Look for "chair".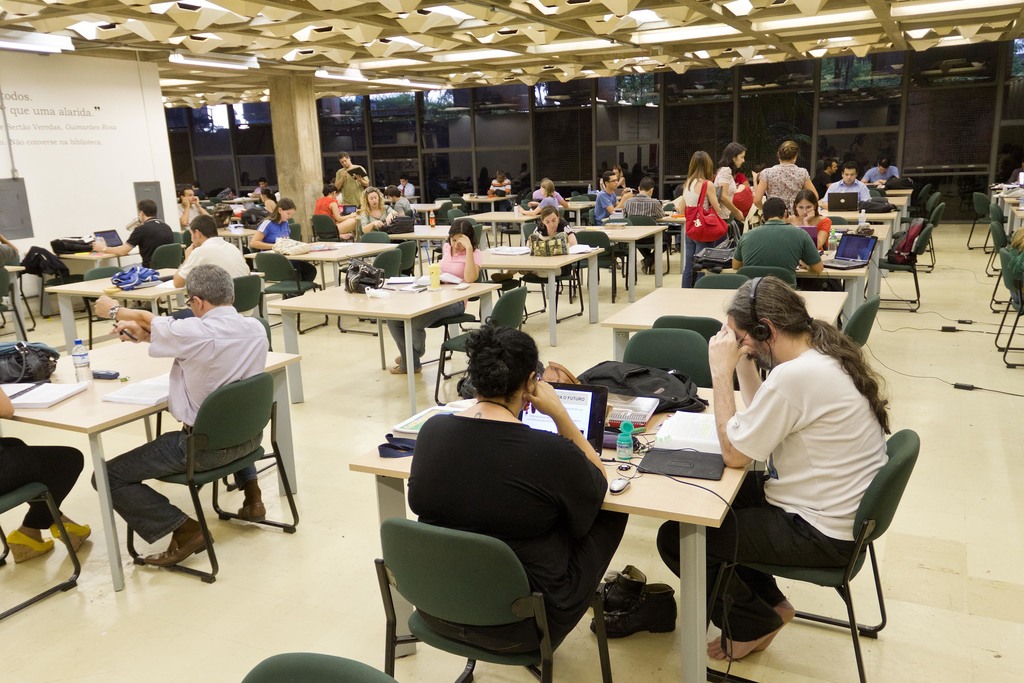
Found: crop(694, 273, 750, 292).
